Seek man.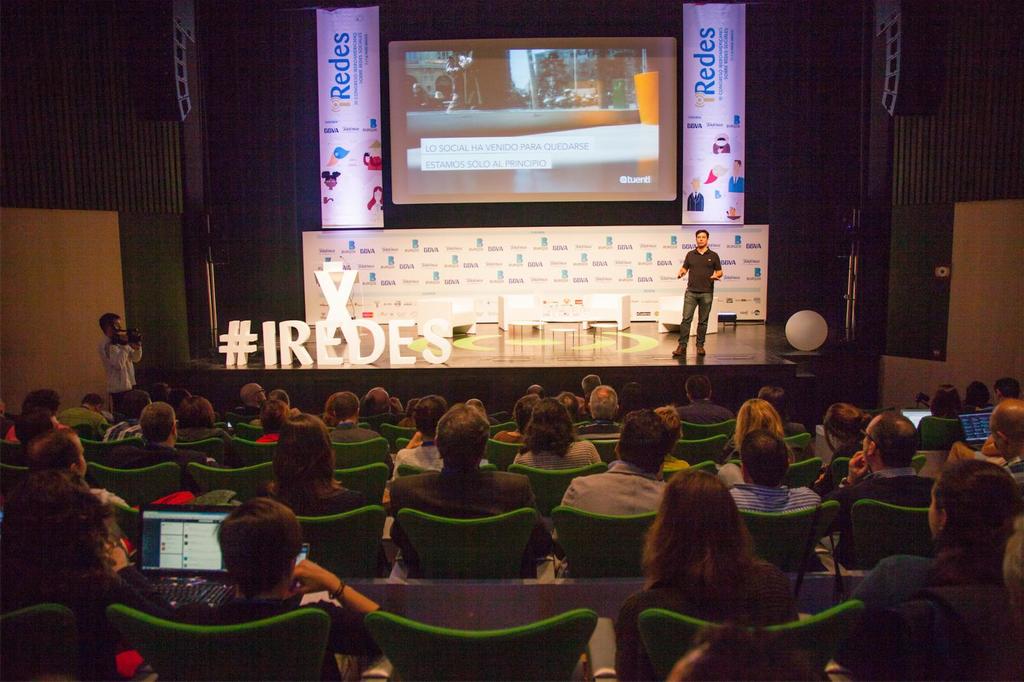
580:374:600:402.
